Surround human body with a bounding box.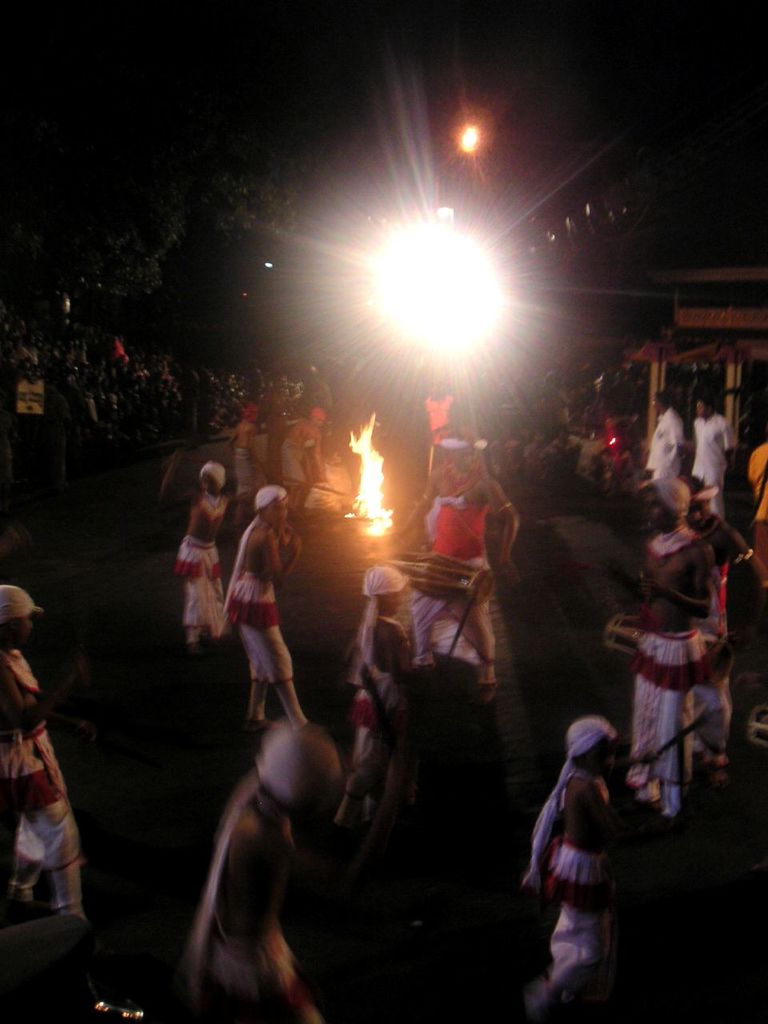
pyautogui.locateOnScreen(150, 461, 247, 642).
